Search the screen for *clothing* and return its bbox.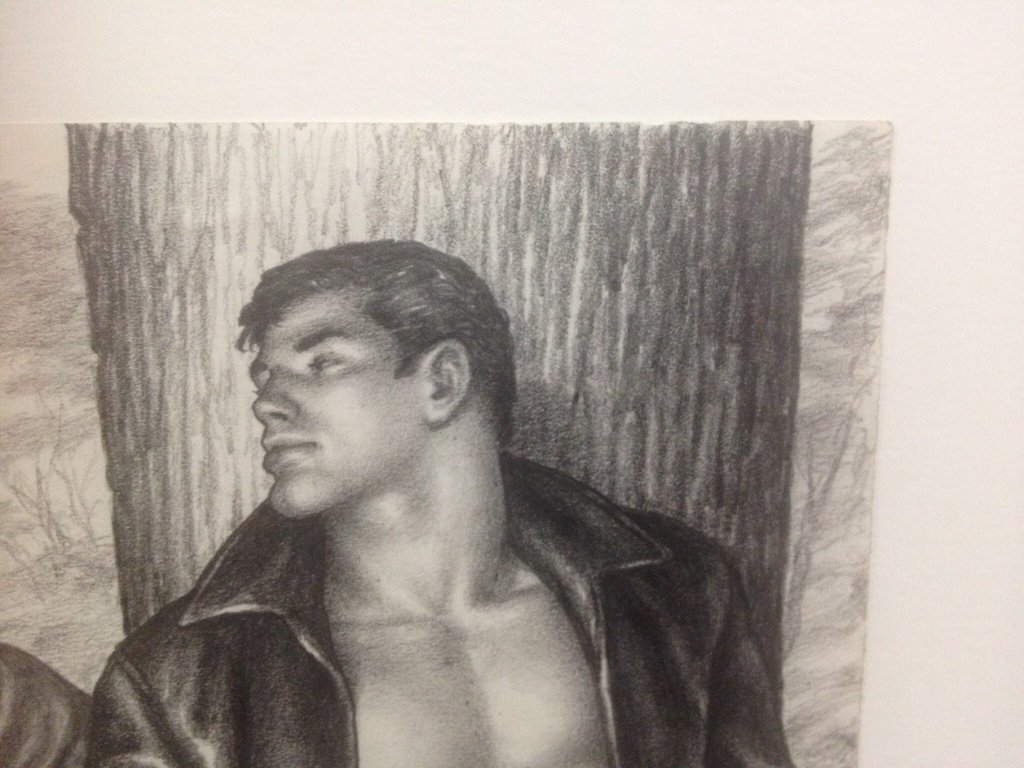
Found: rect(84, 387, 765, 767).
